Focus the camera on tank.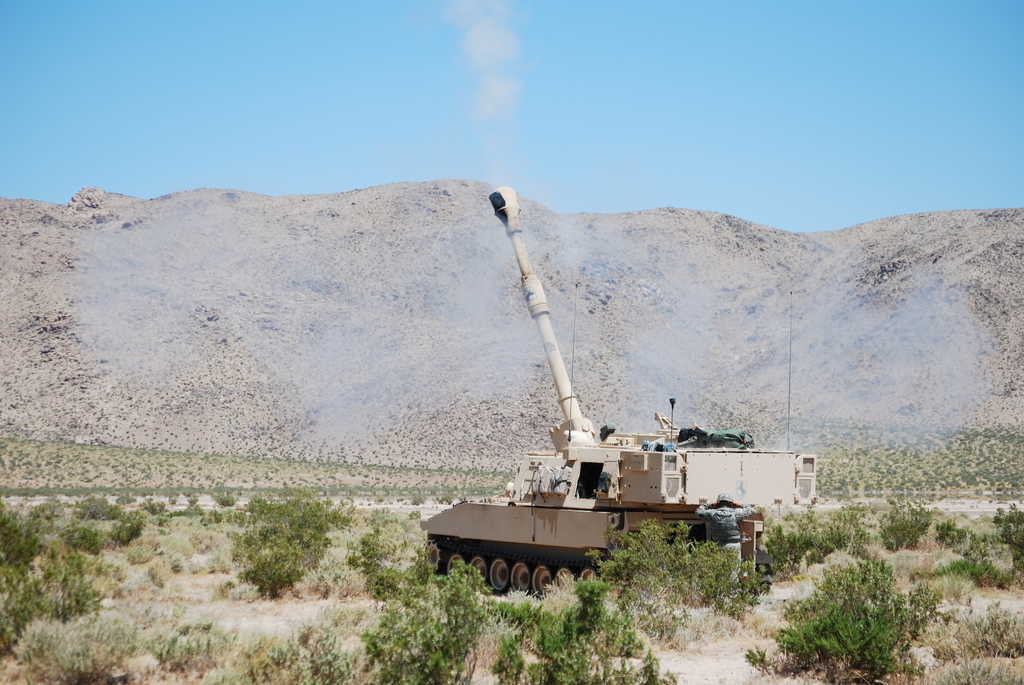
Focus region: [419, 189, 820, 597].
